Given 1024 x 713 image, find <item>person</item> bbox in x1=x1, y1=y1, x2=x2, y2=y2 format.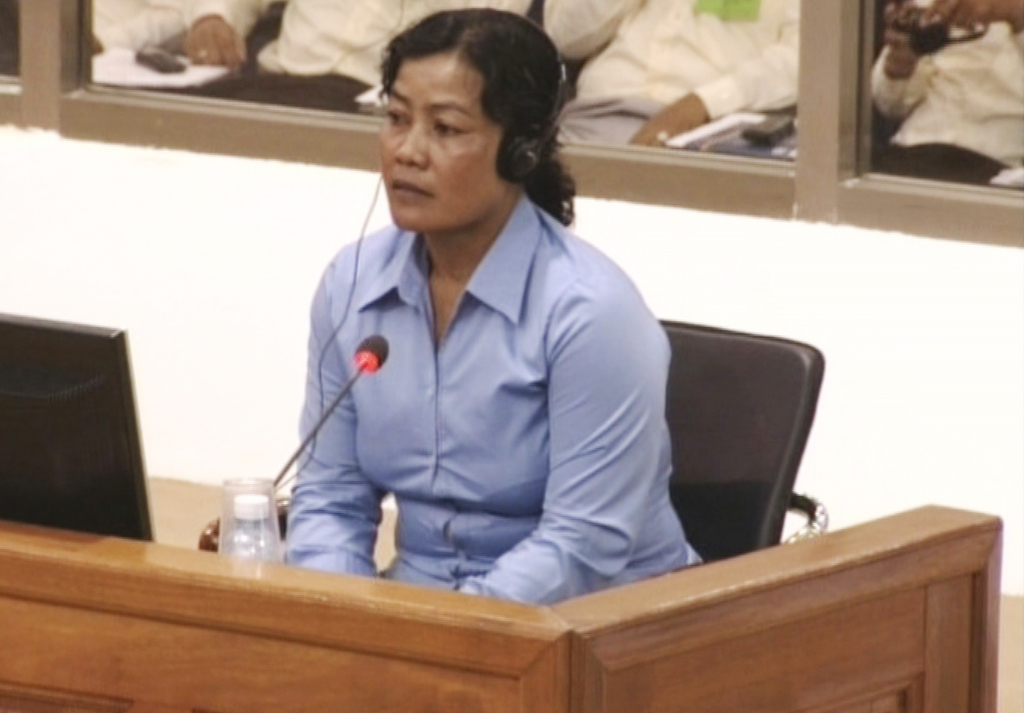
x1=285, y1=6, x2=705, y2=604.
